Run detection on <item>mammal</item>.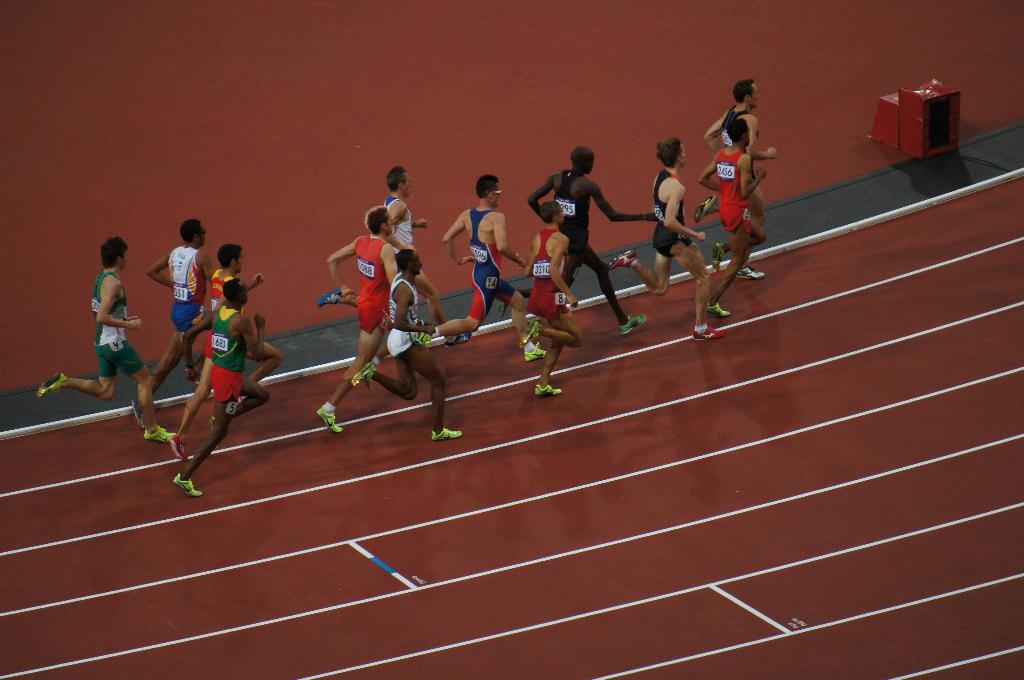
Result: [122, 218, 216, 421].
